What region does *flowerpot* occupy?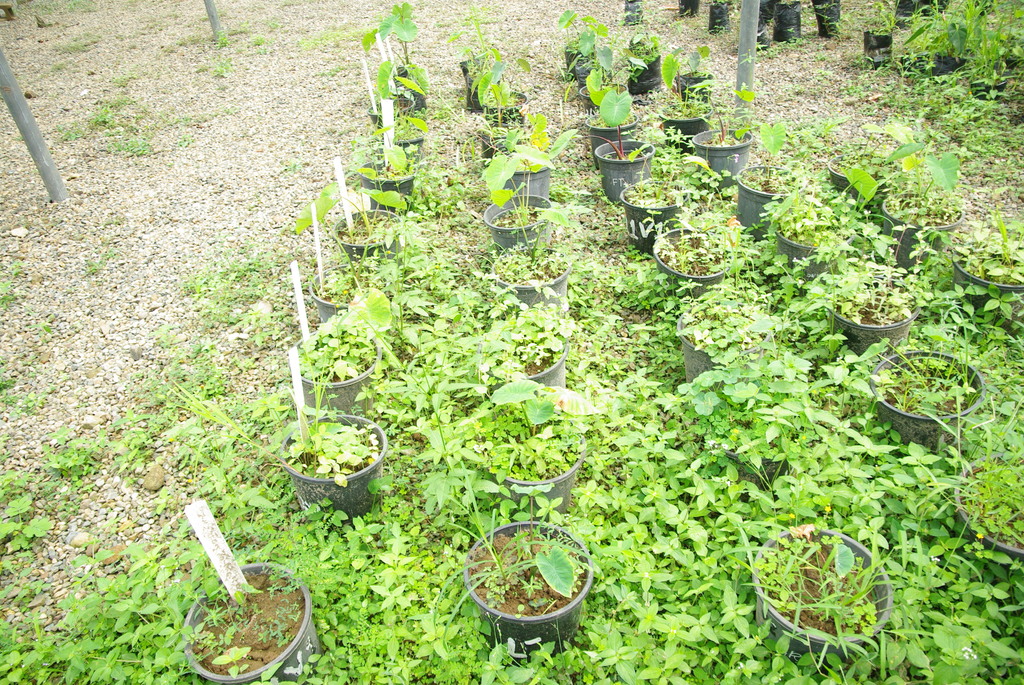
[456,59,488,80].
